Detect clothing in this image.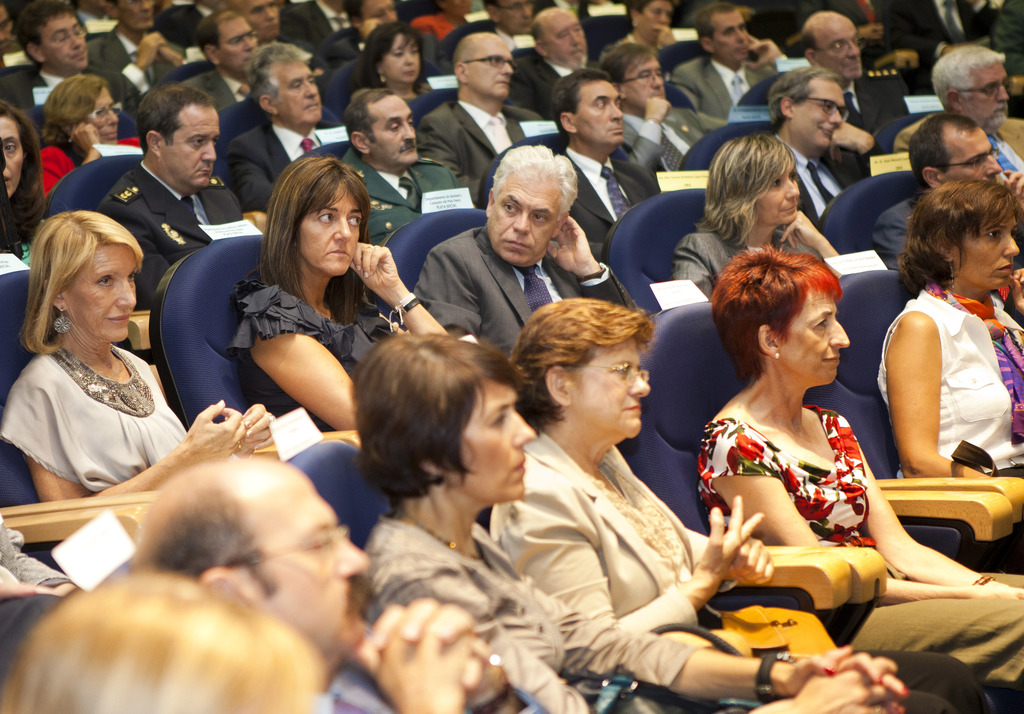
Detection: rect(0, 332, 196, 500).
